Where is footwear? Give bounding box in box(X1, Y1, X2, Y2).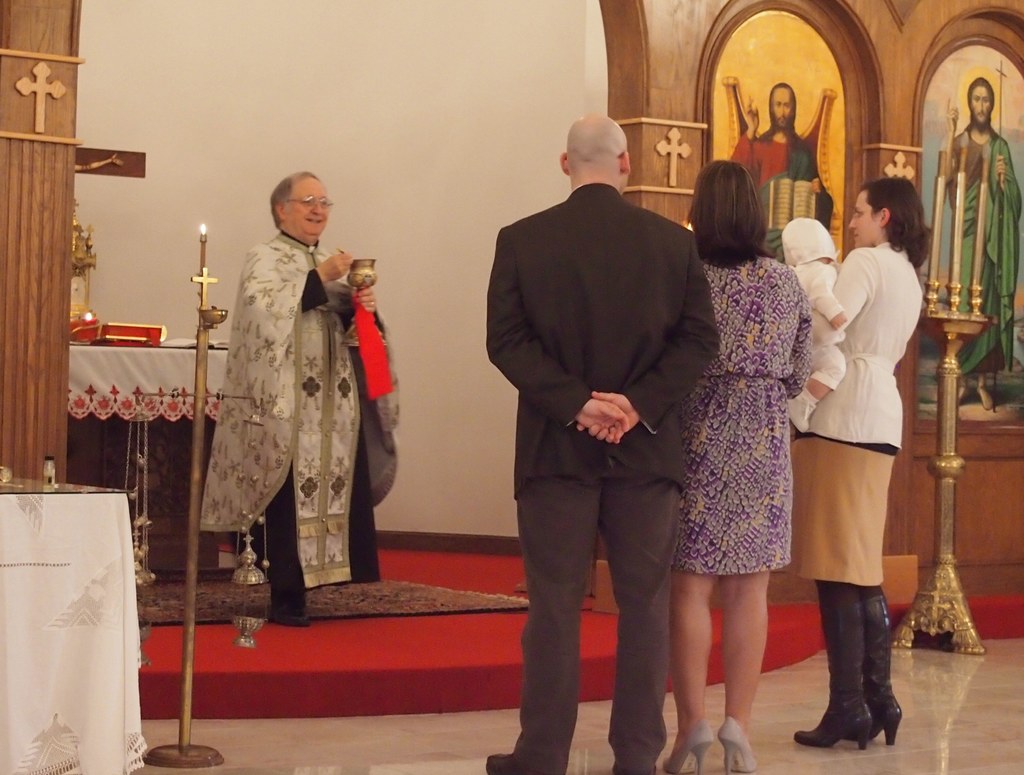
box(265, 609, 309, 628).
